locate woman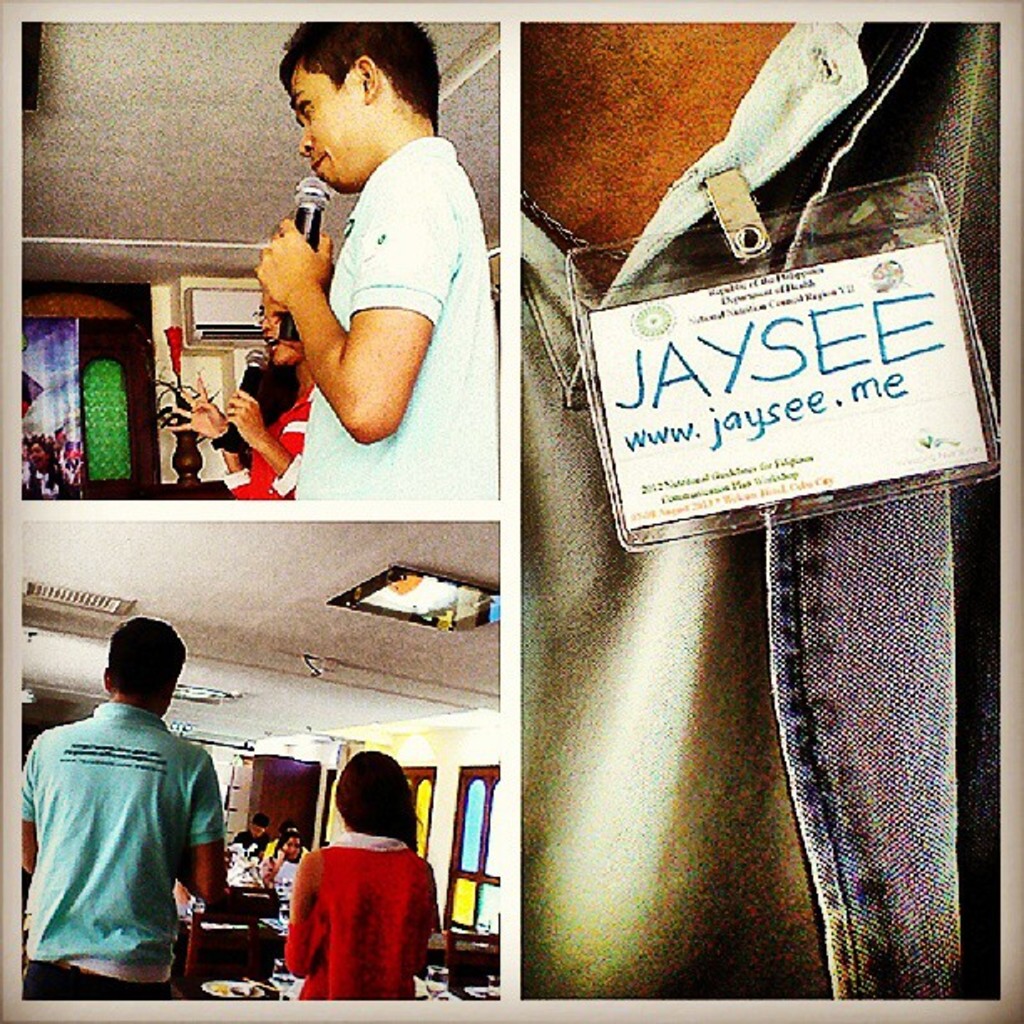
bbox=(274, 740, 445, 1004)
